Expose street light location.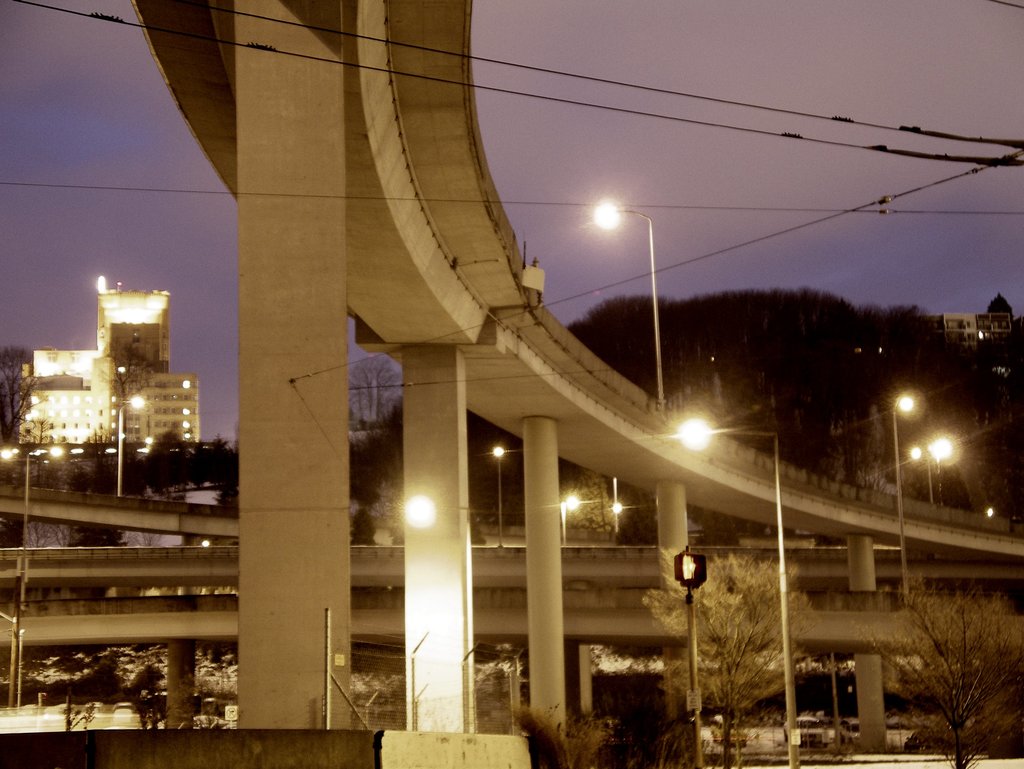
Exposed at 19 444 70 617.
